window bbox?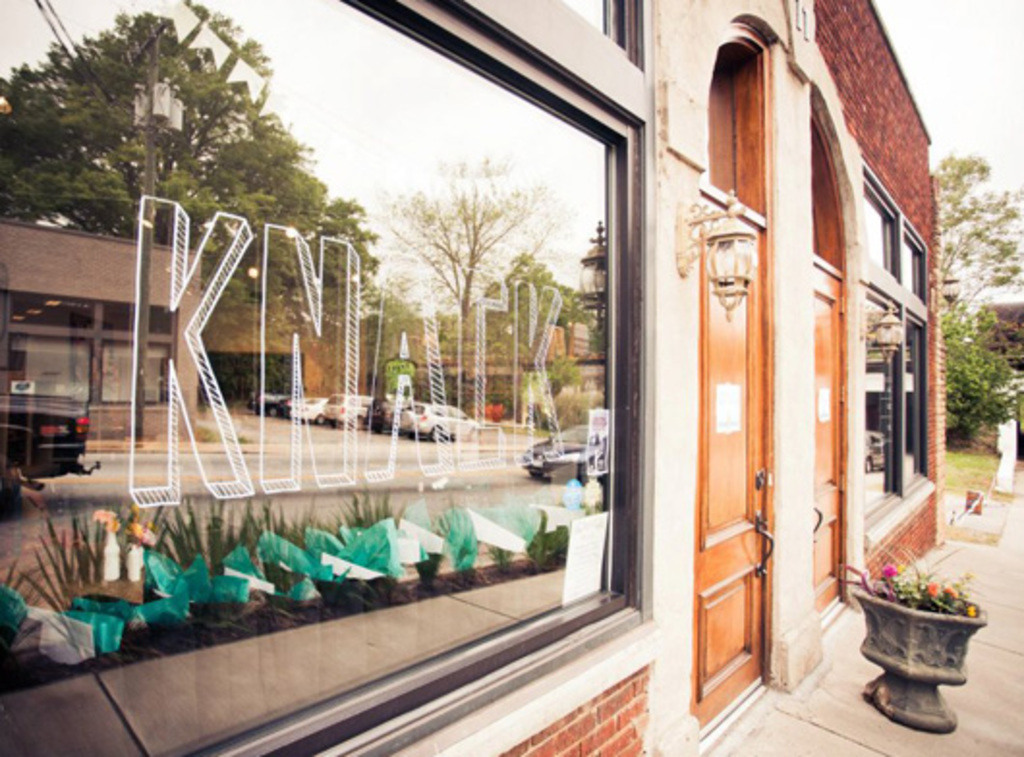
(left=862, top=286, right=935, bottom=527)
